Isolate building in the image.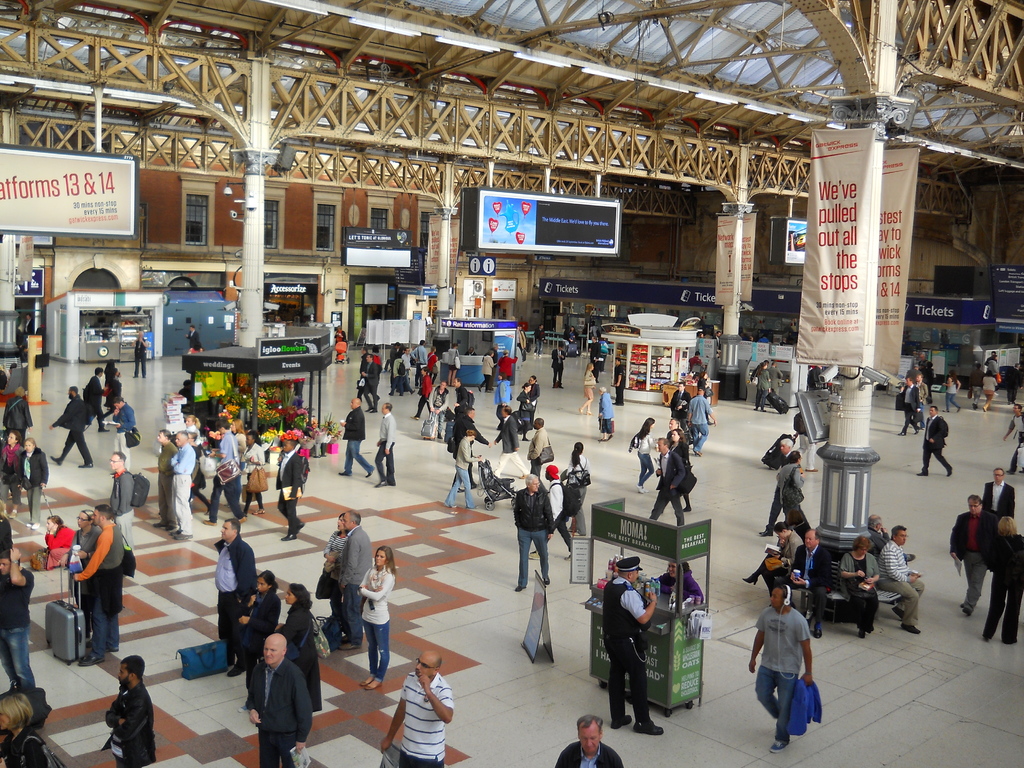
Isolated region: bbox(0, 0, 1023, 767).
